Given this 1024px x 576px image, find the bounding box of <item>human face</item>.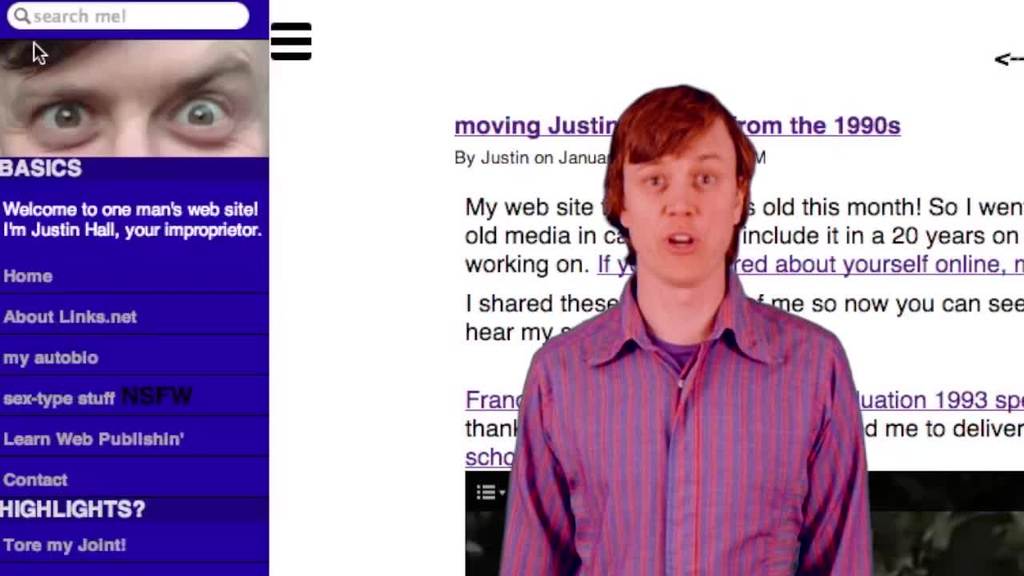
[x1=0, y1=38, x2=269, y2=156].
